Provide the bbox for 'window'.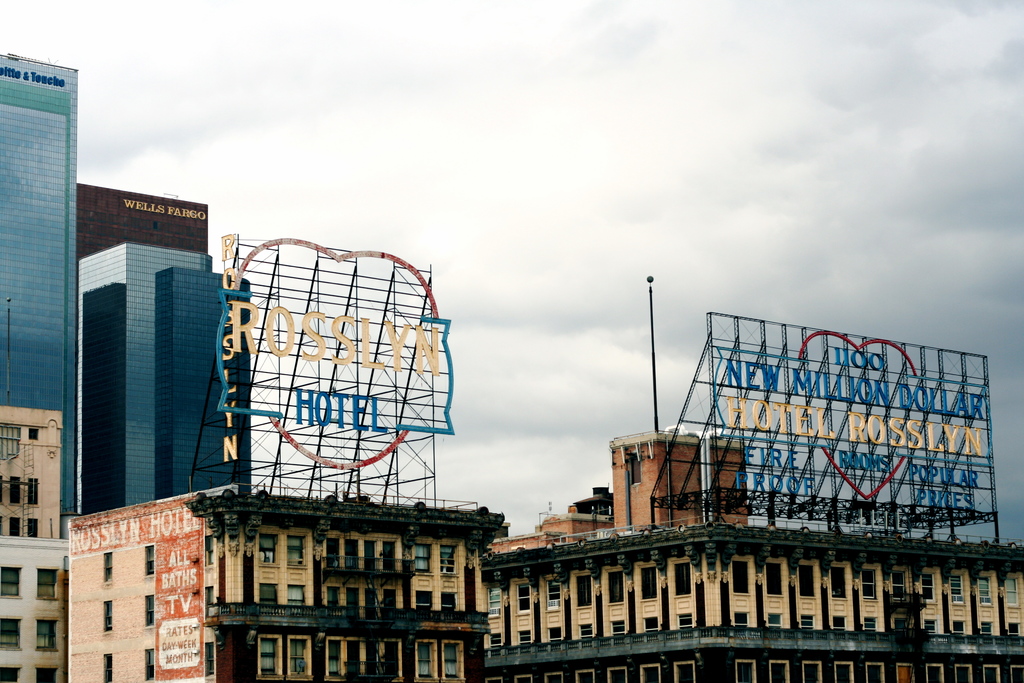
box=[890, 616, 908, 635].
